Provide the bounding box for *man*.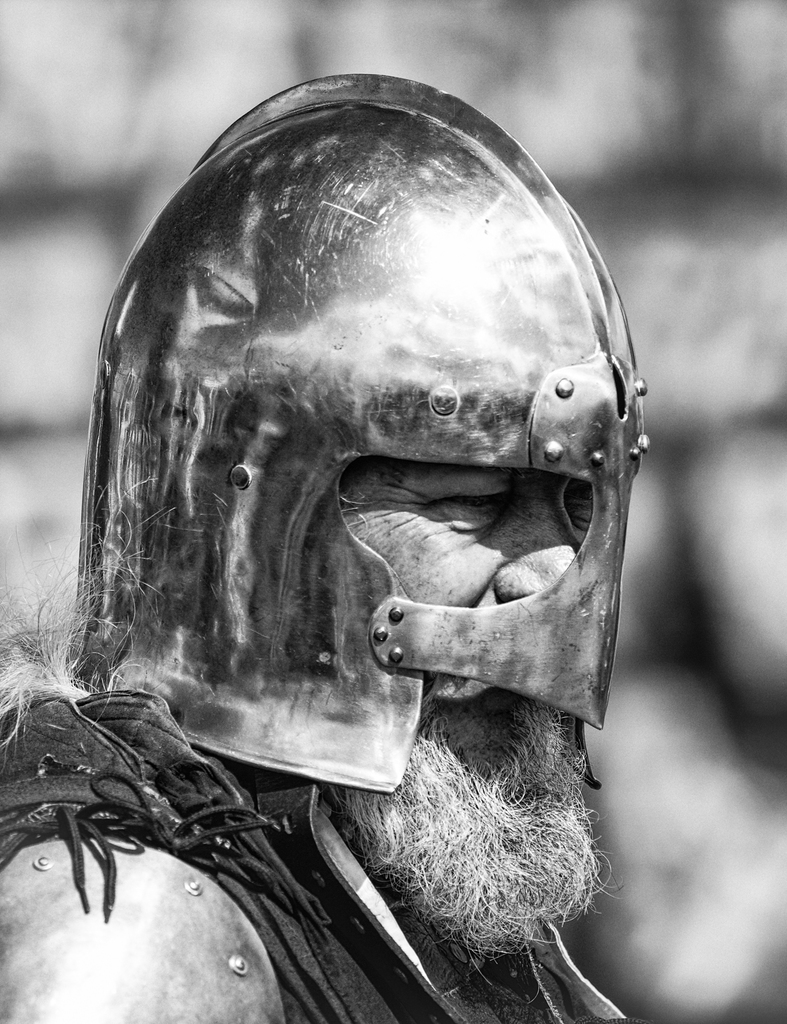
bbox=(75, 52, 698, 1012).
